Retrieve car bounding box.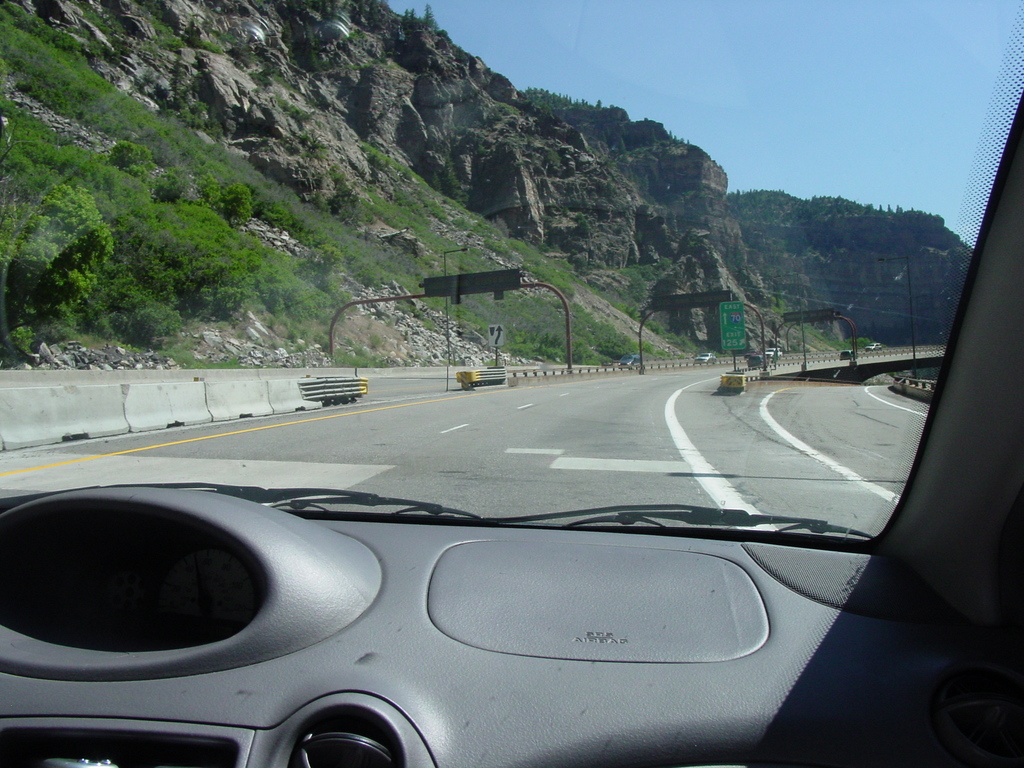
Bounding box: [left=838, top=349, right=854, bottom=362].
